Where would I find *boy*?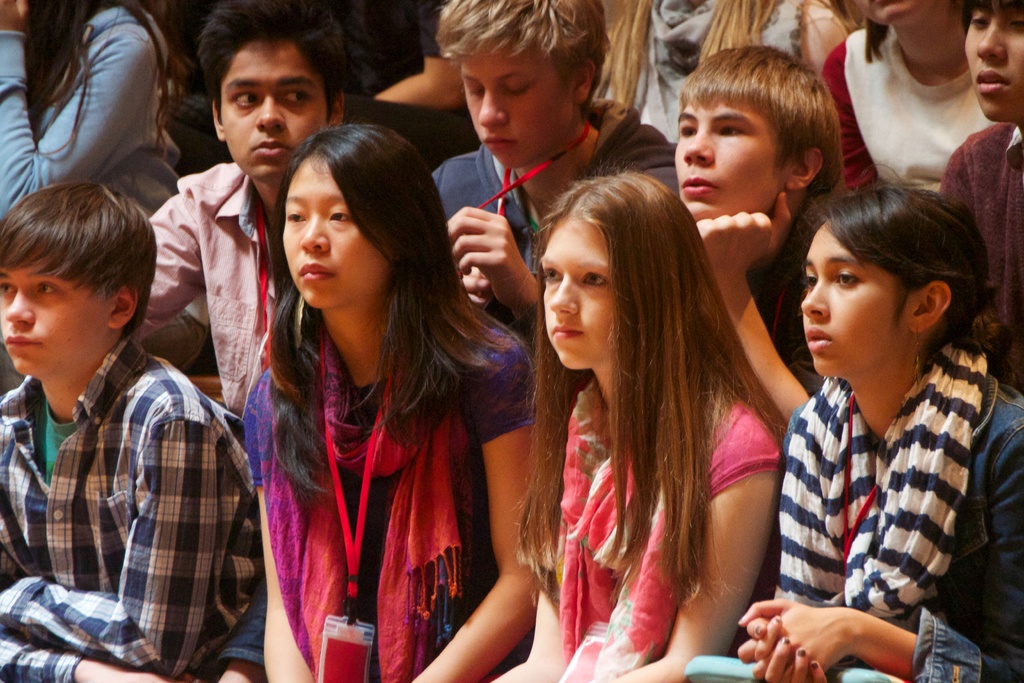
At 433,0,682,366.
